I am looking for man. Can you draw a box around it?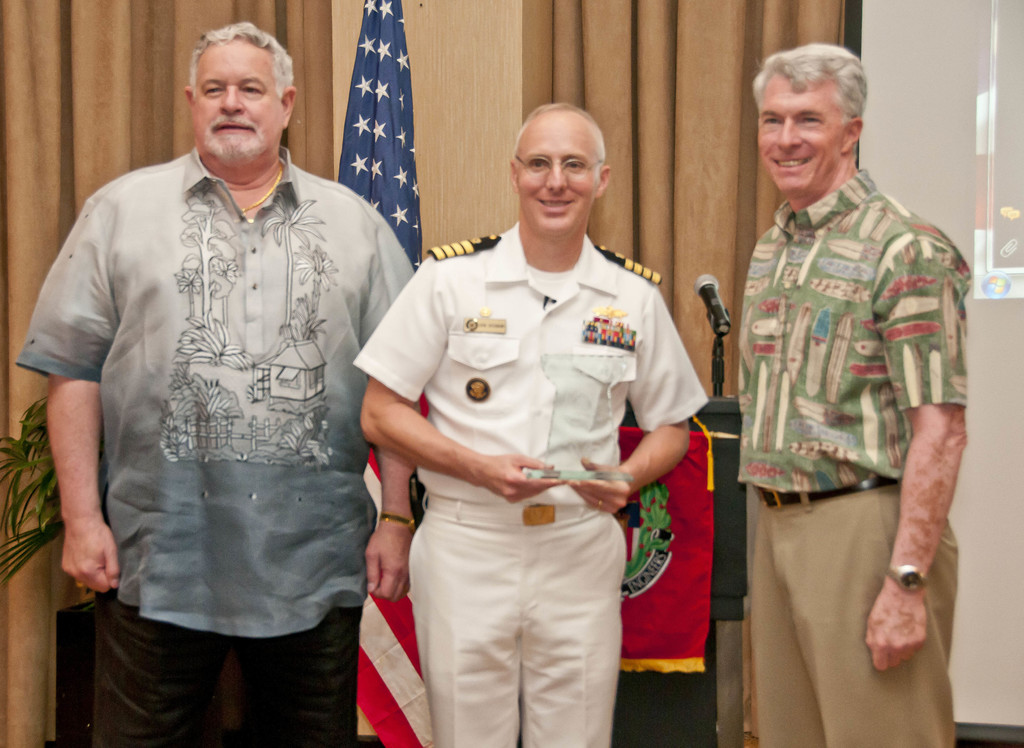
Sure, the bounding box is pyautogui.locateOnScreen(369, 94, 712, 747).
